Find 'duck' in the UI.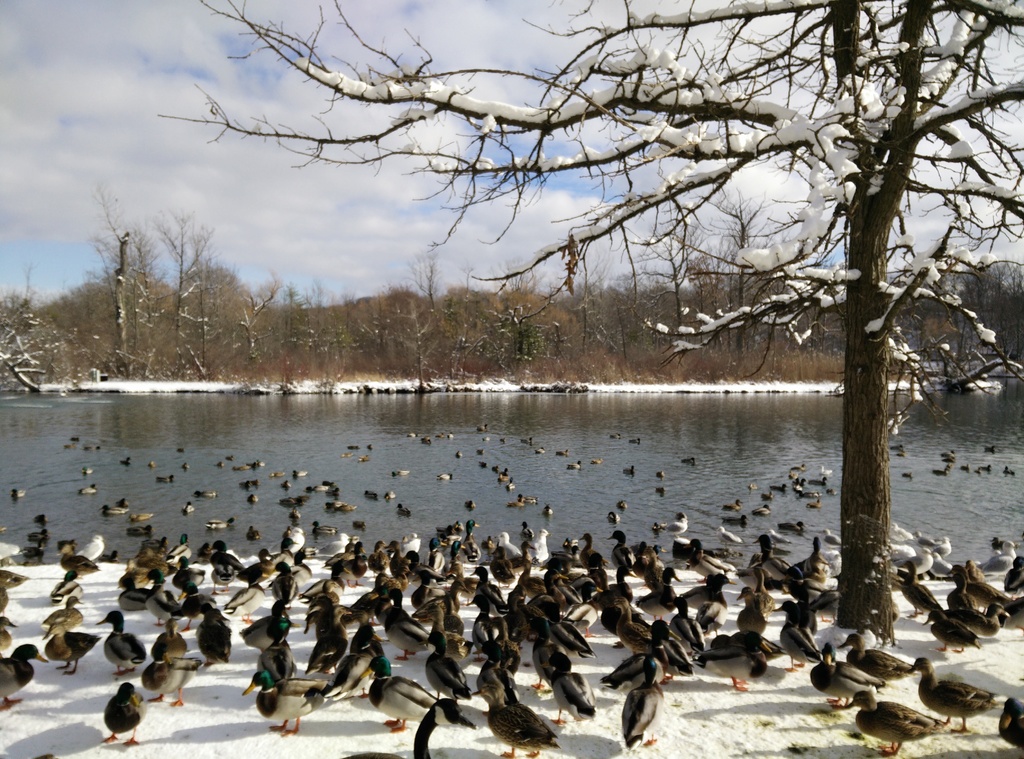
UI element at left=177, top=500, right=197, bottom=516.
